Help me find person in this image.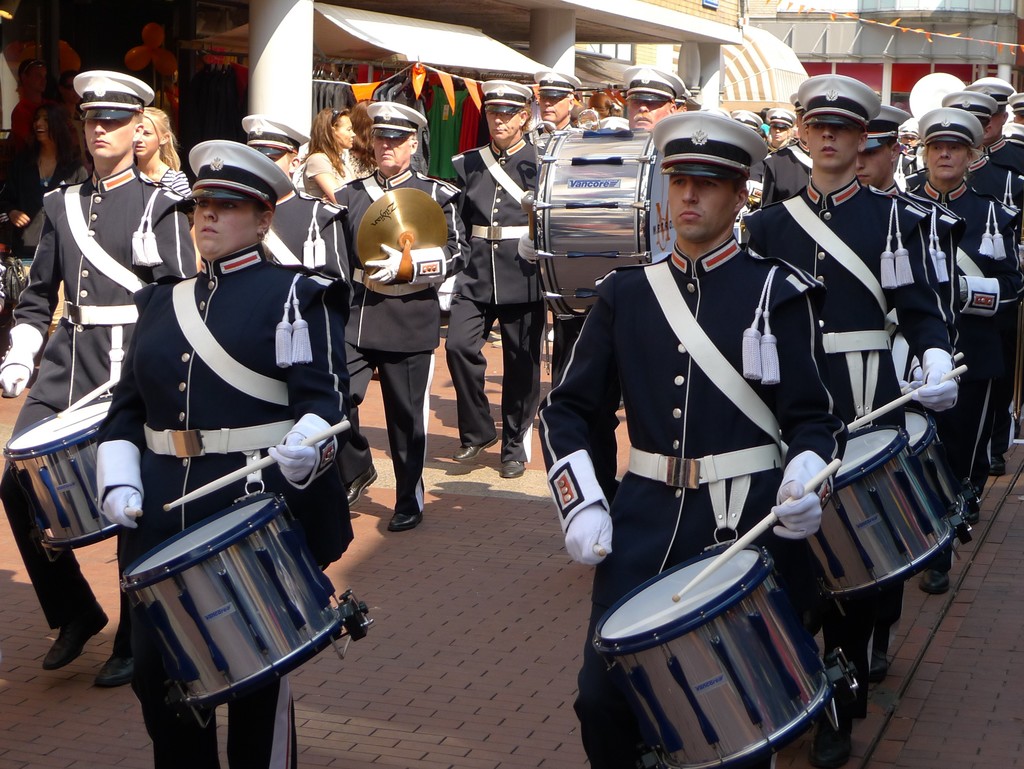
Found it: pyautogui.locateOnScreen(902, 105, 1011, 509).
